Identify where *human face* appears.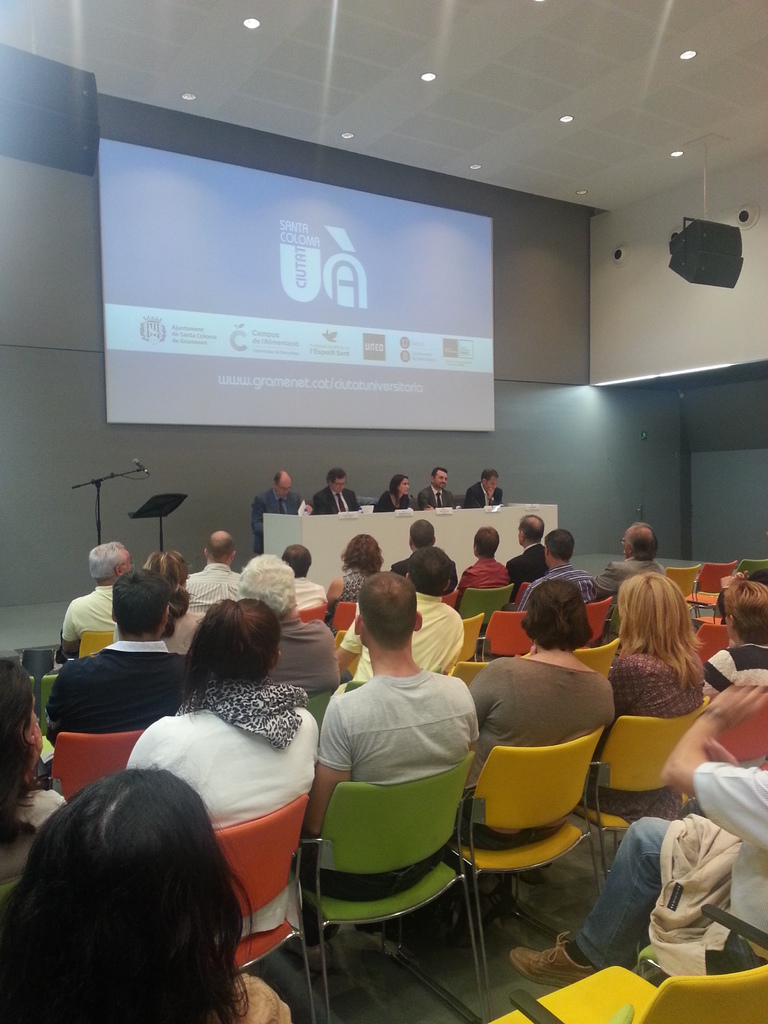
Appears at (437,469,449,487).
